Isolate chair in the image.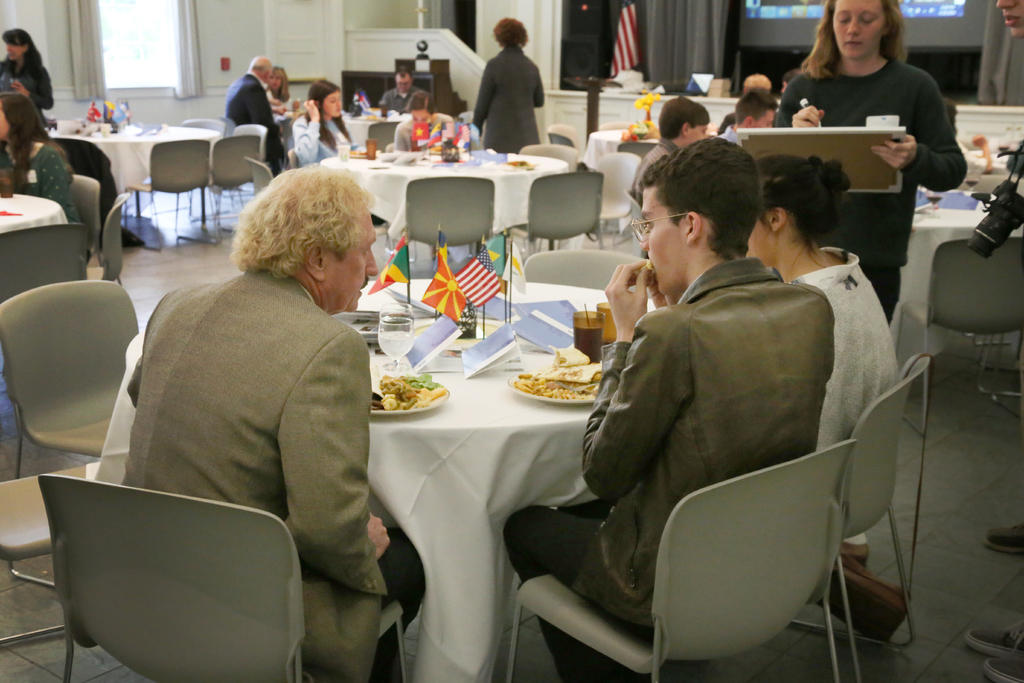
Isolated region: 580, 152, 640, 248.
